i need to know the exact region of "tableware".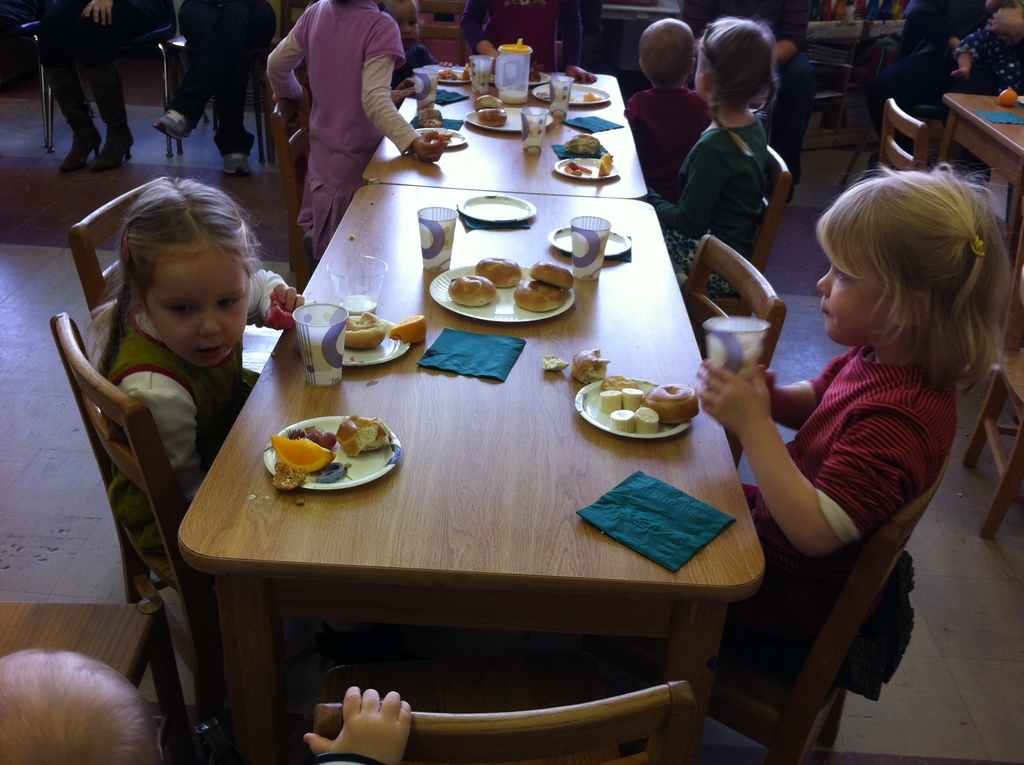
Region: (left=428, top=253, right=574, bottom=328).
